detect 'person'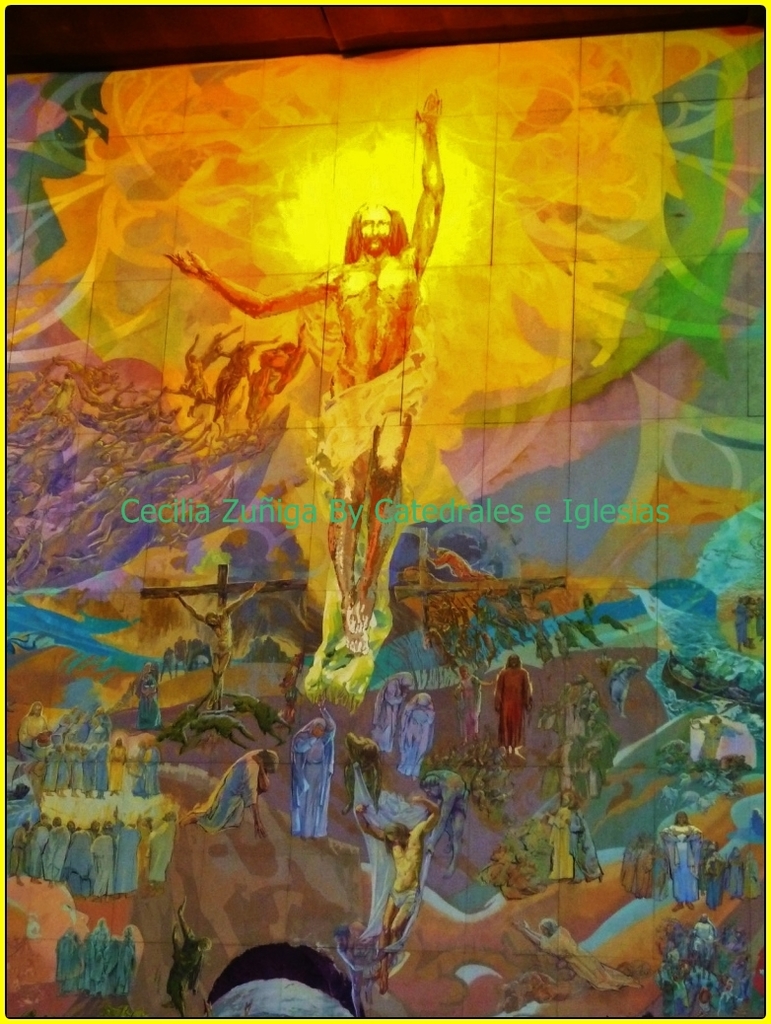
box(402, 688, 445, 777)
